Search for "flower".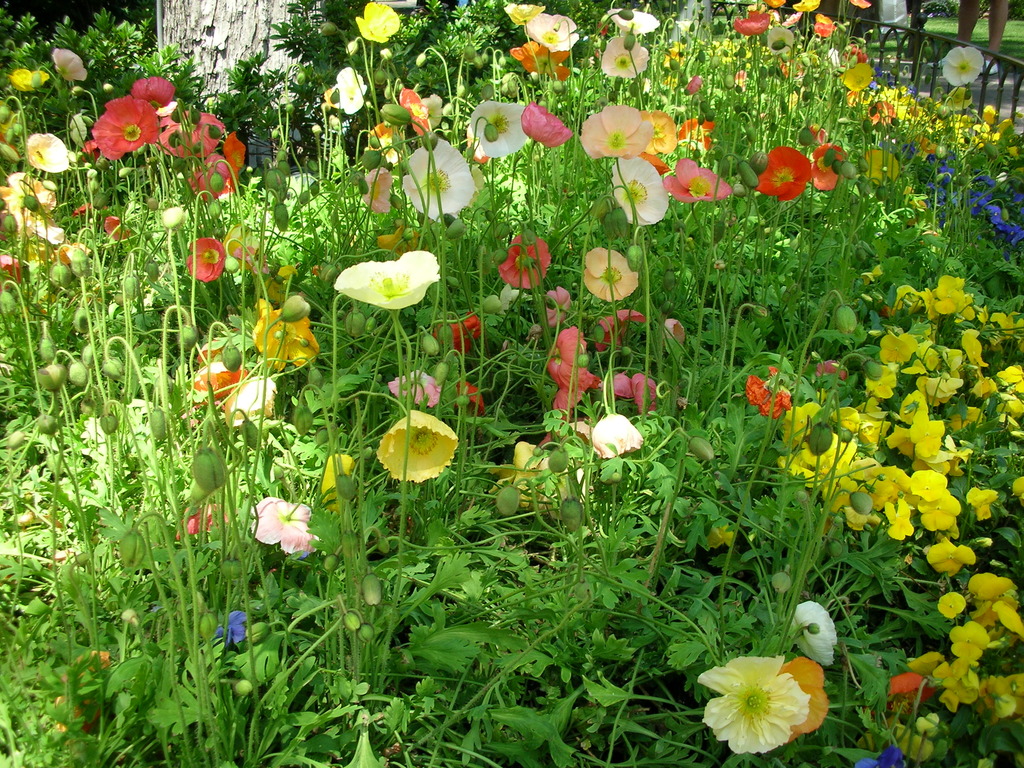
Found at (left=729, top=69, right=748, bottom=88).
